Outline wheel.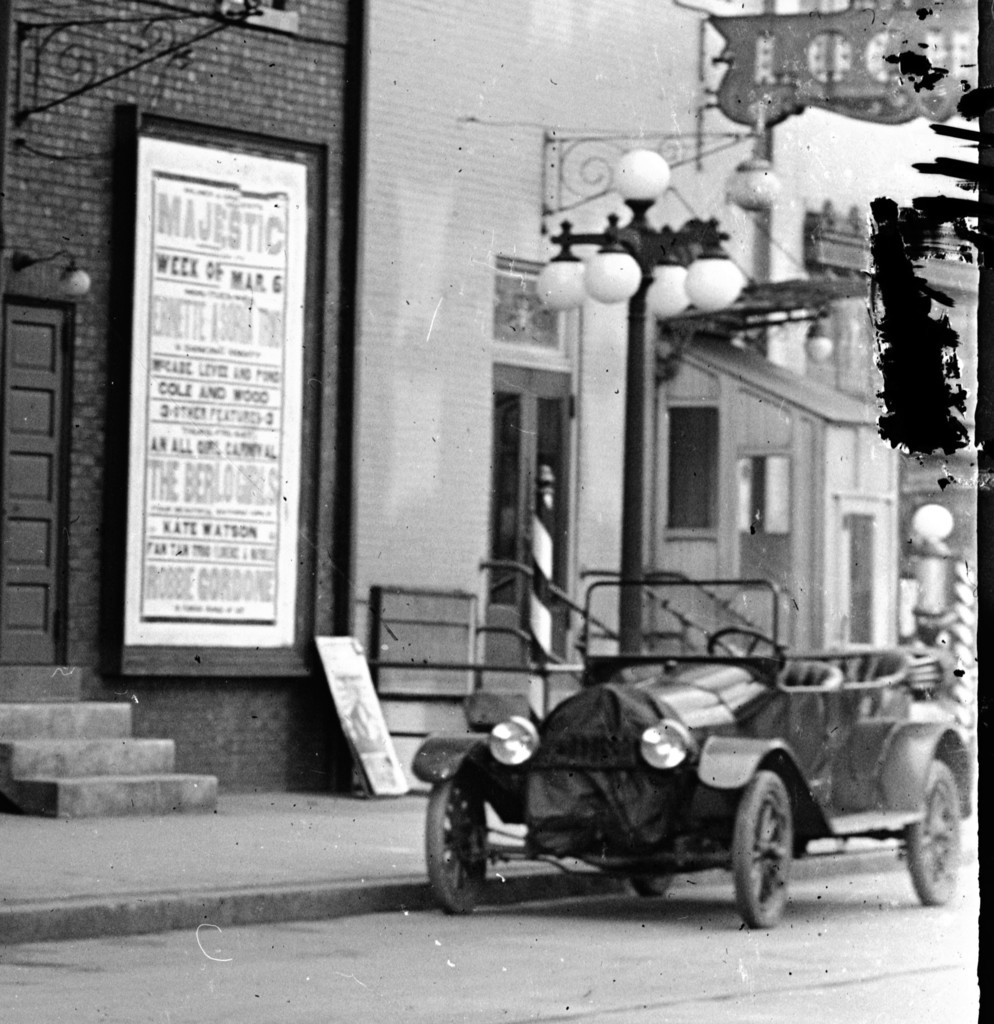
Outline: (x1=707, y1=628, x2=786, y2=666).
